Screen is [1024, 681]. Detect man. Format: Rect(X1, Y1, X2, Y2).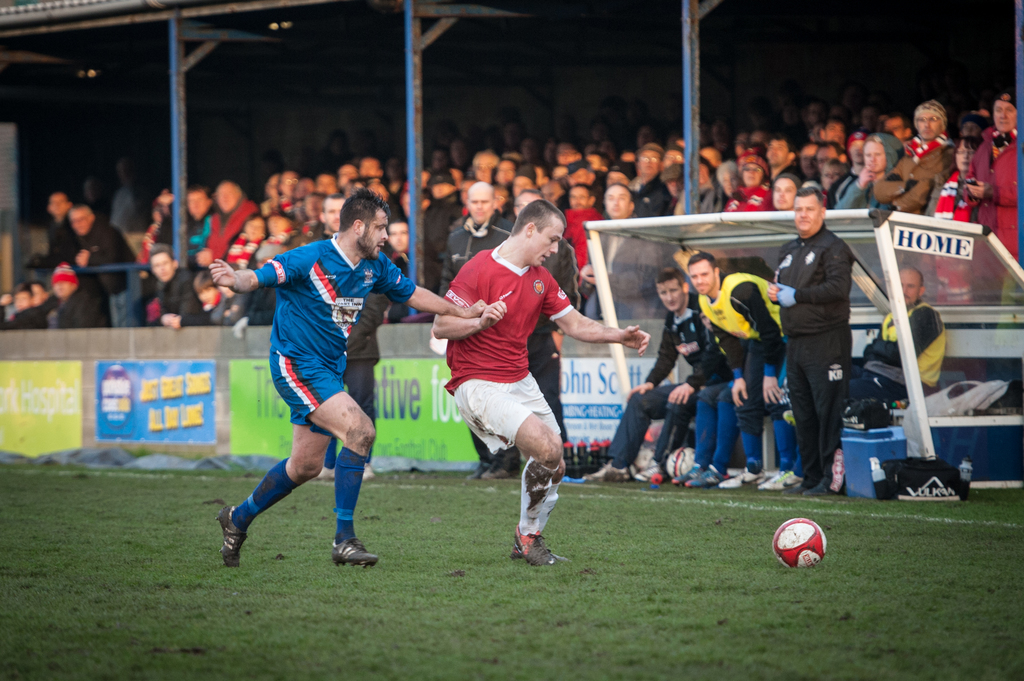
Rect(149, 251, 205, 330).
